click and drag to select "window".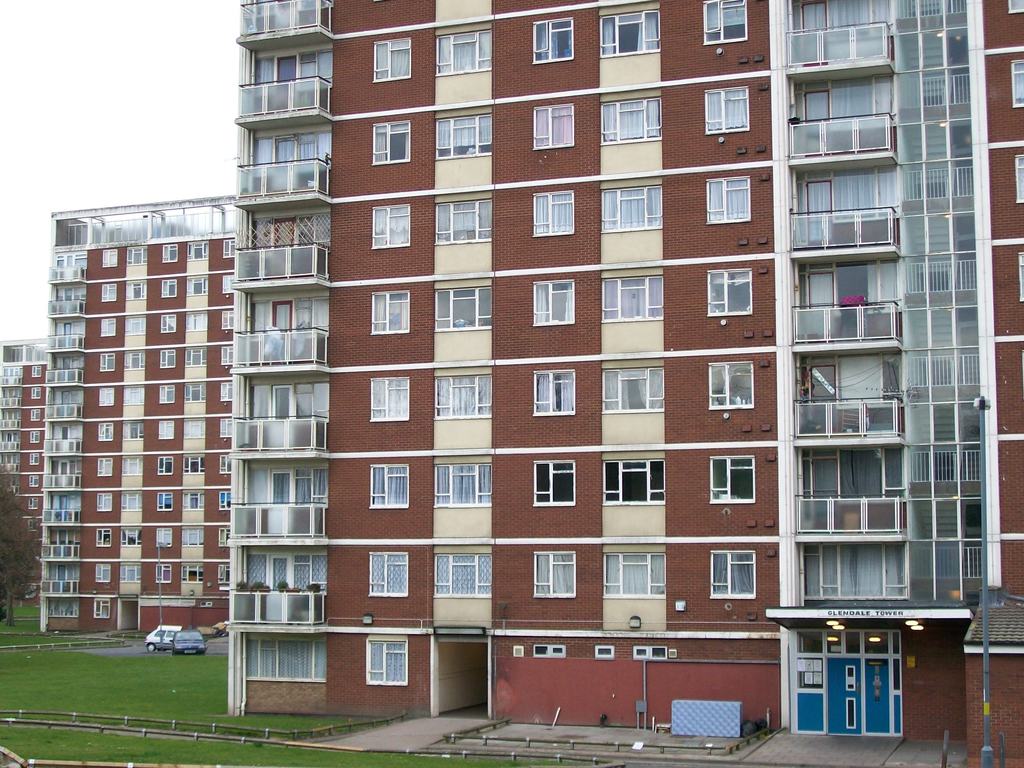
Selection: bbox=[98, 351, 116, 371].
